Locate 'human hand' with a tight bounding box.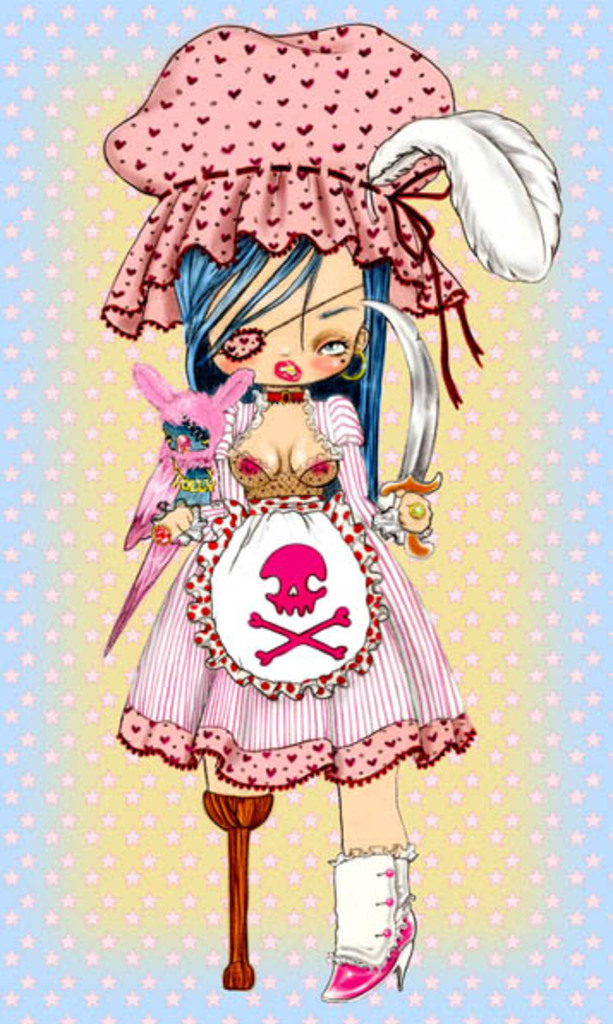
x1=153 y1=503 x2=191 y2=545.
